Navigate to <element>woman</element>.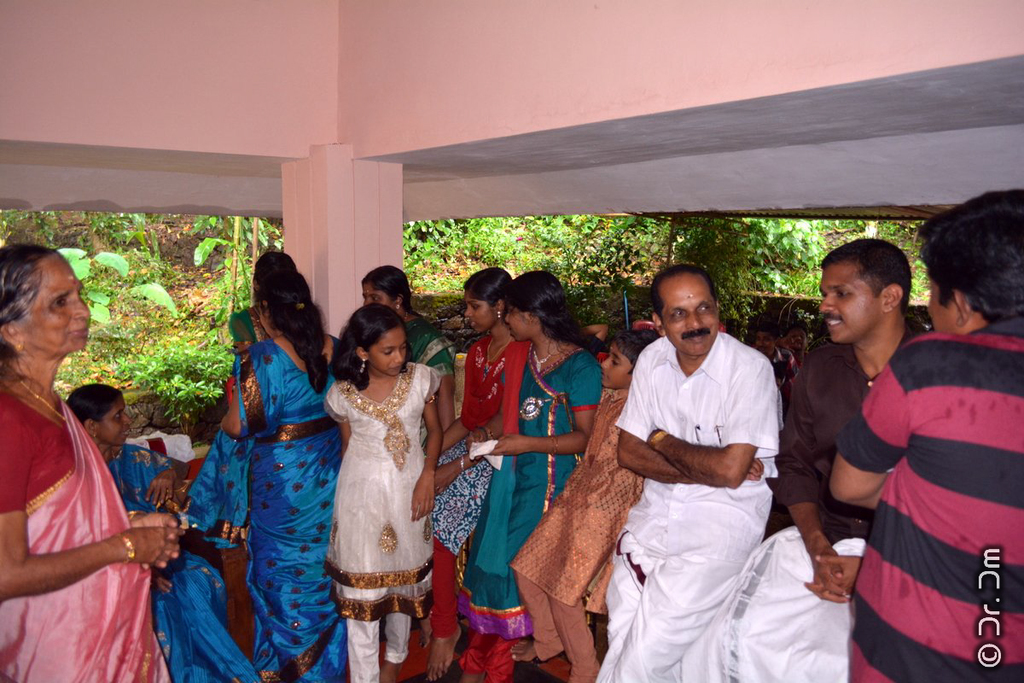
Navigation target: 363/267/457/430.
